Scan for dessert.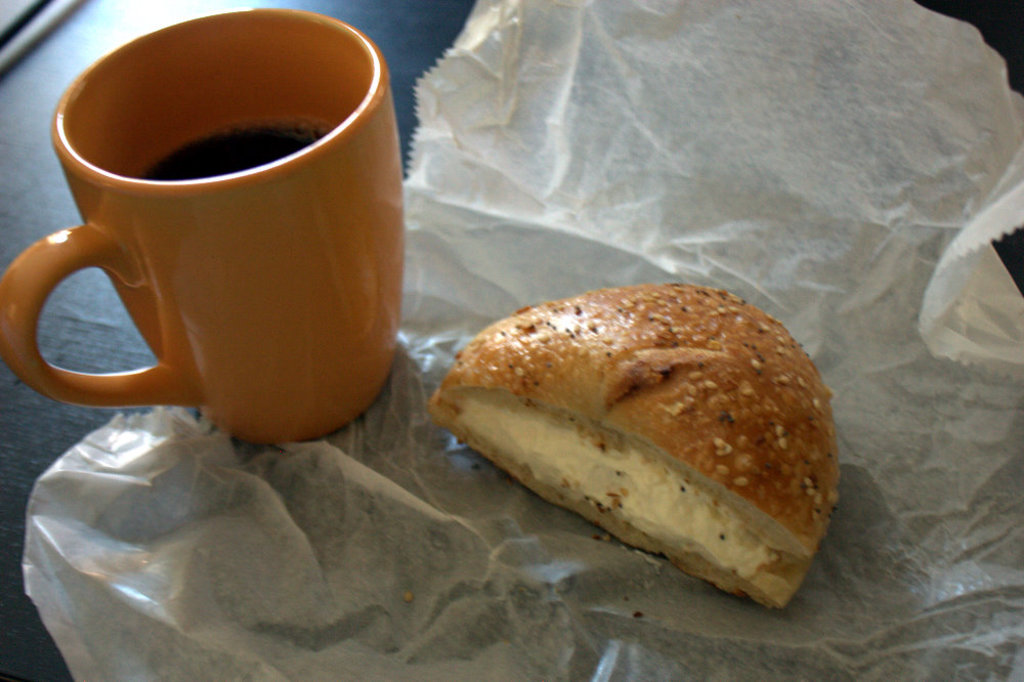
Scan result: bbox=[421, 276, 850, 609].
